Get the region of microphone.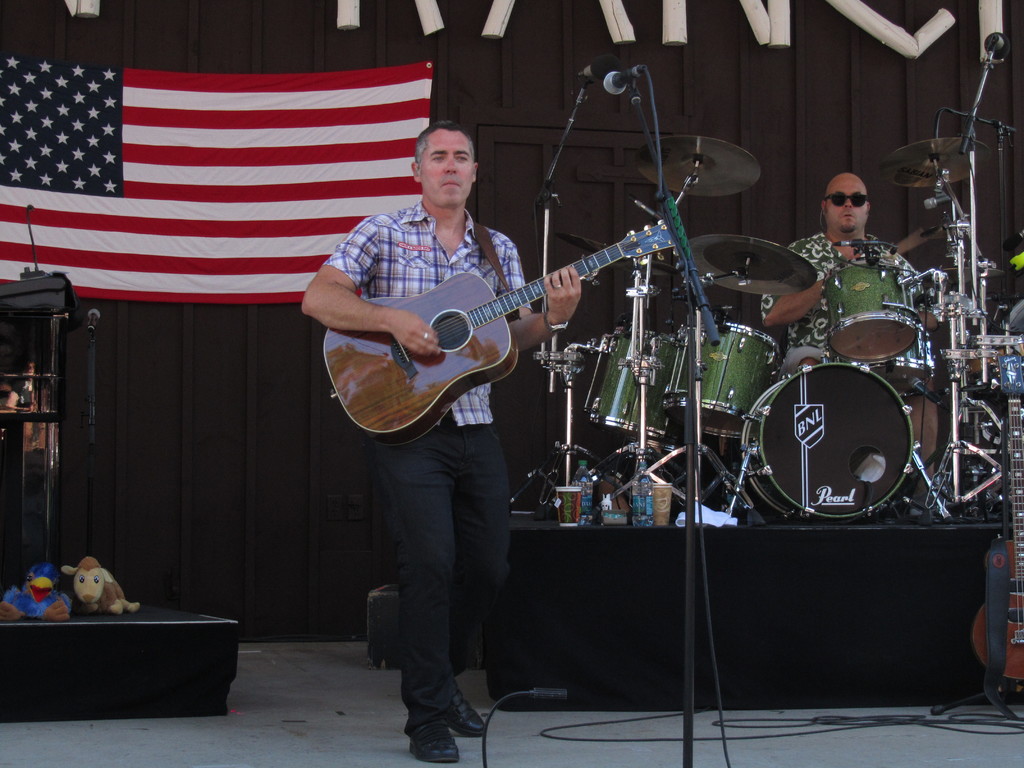
box=[26, 204, 34, 217].
